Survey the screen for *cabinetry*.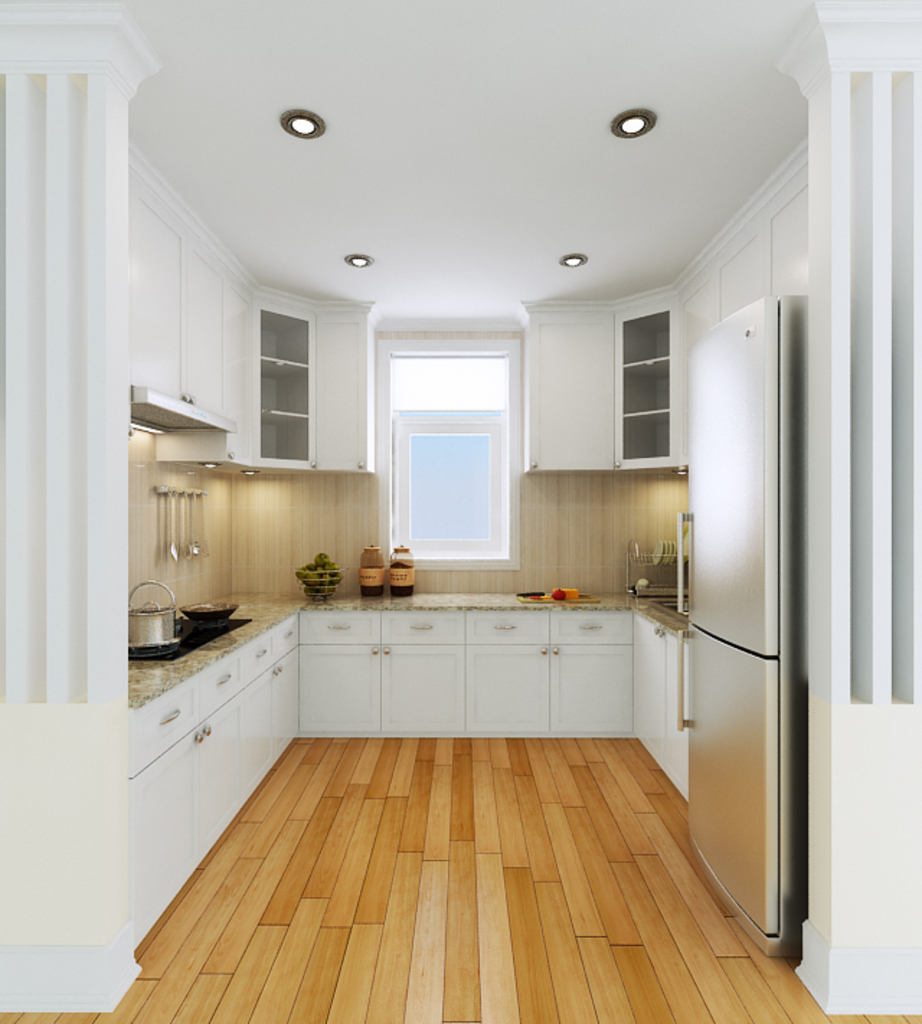
Survey found: [x1=133, y1=550, x2=753, y2=958].
